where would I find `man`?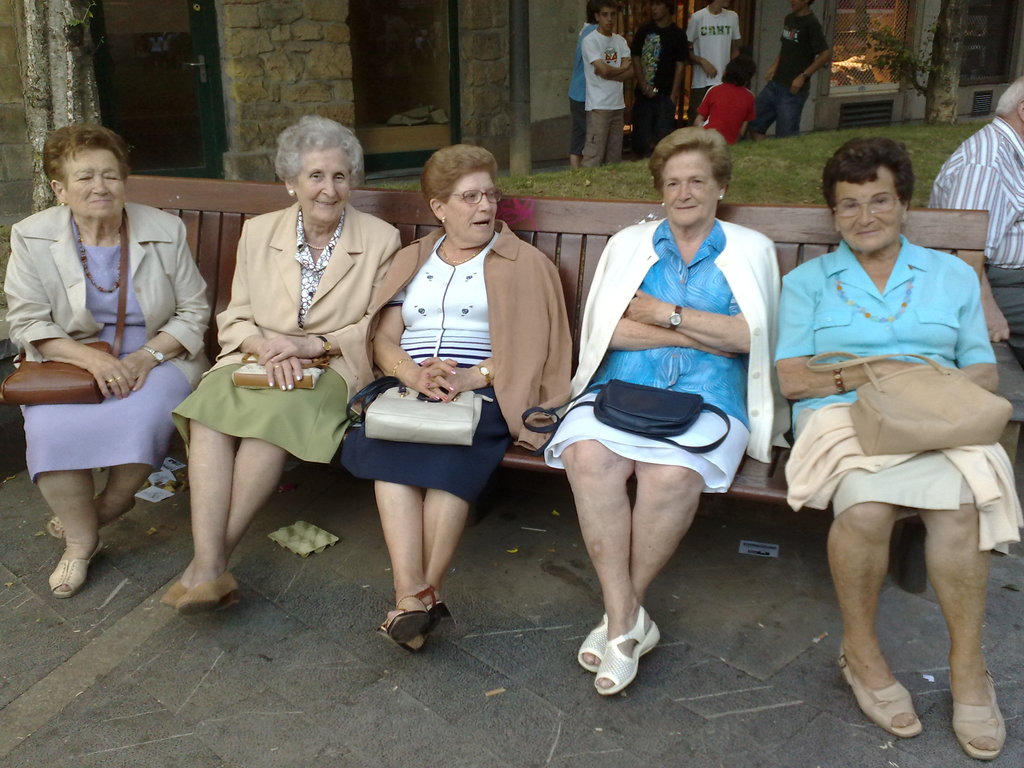
At [x1=630, y1=1, x2=694, y2=159].
